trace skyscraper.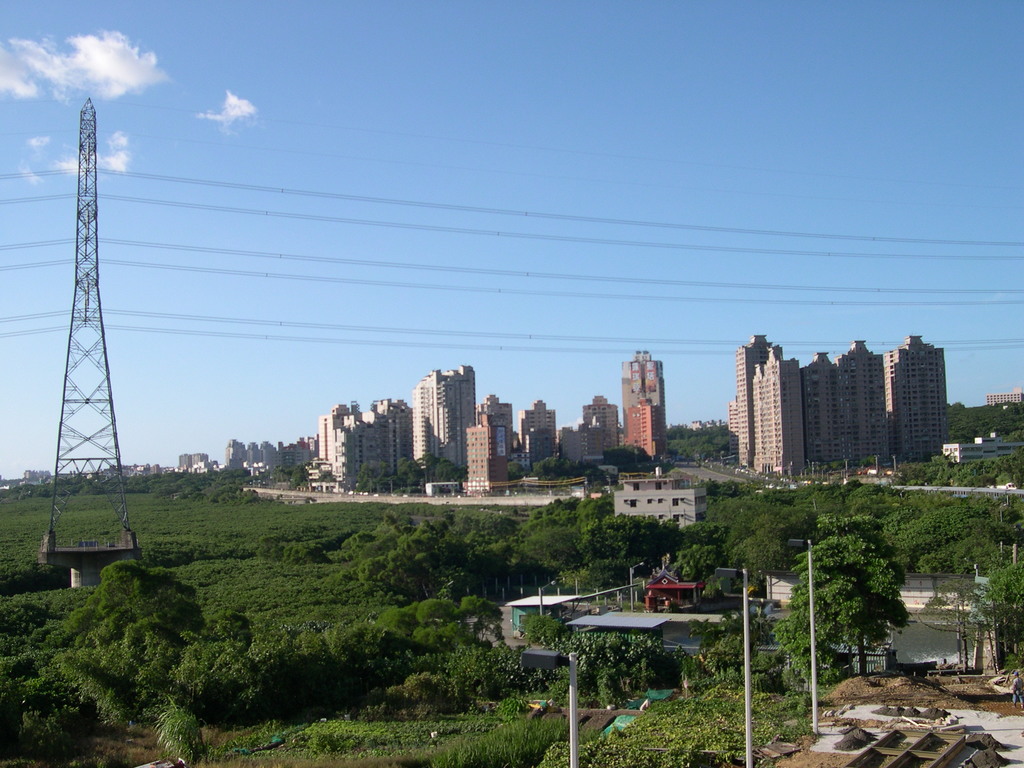
Traced to locate(579, 392, 618, 461).
